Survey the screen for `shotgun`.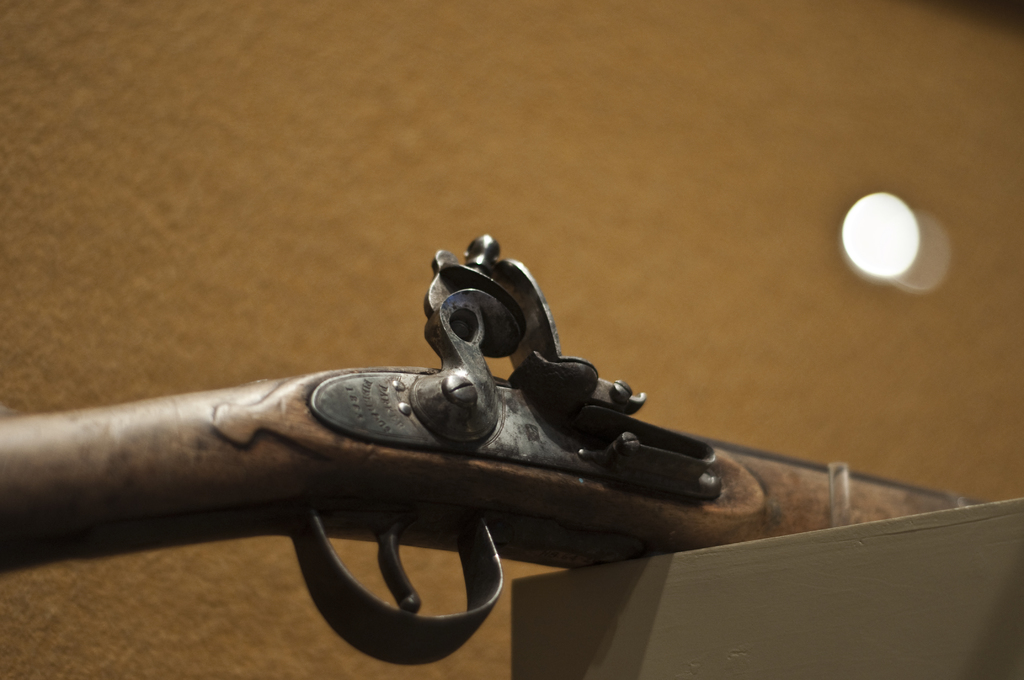
Survey found: <box>0,232,988,664</box>.
